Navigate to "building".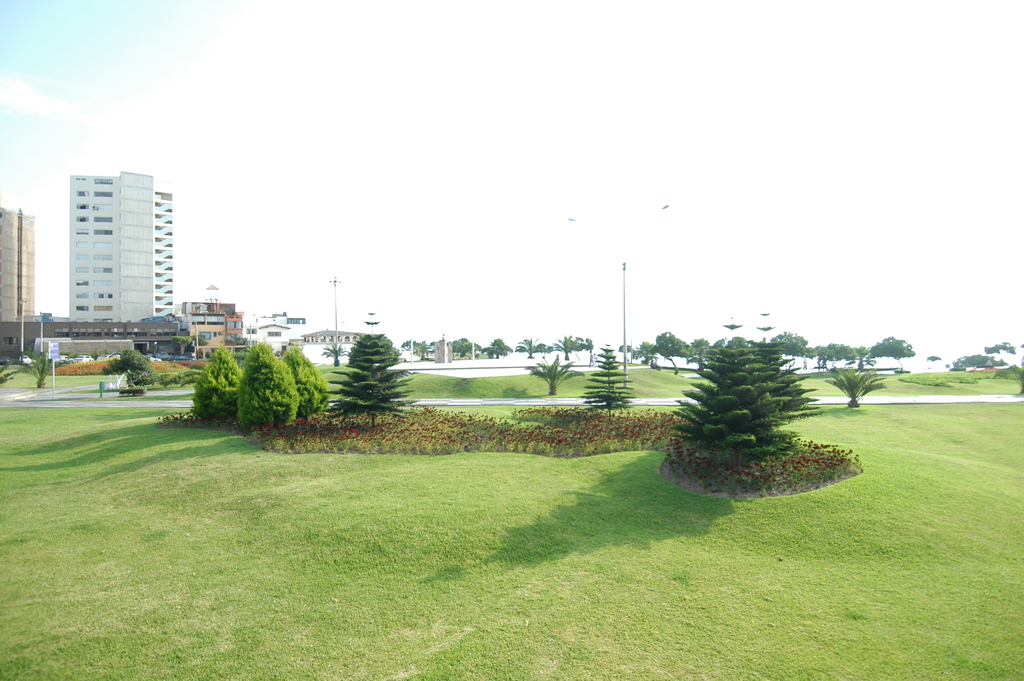
Navigation target: x1=67, y1=172, x2=175, y2=339.
